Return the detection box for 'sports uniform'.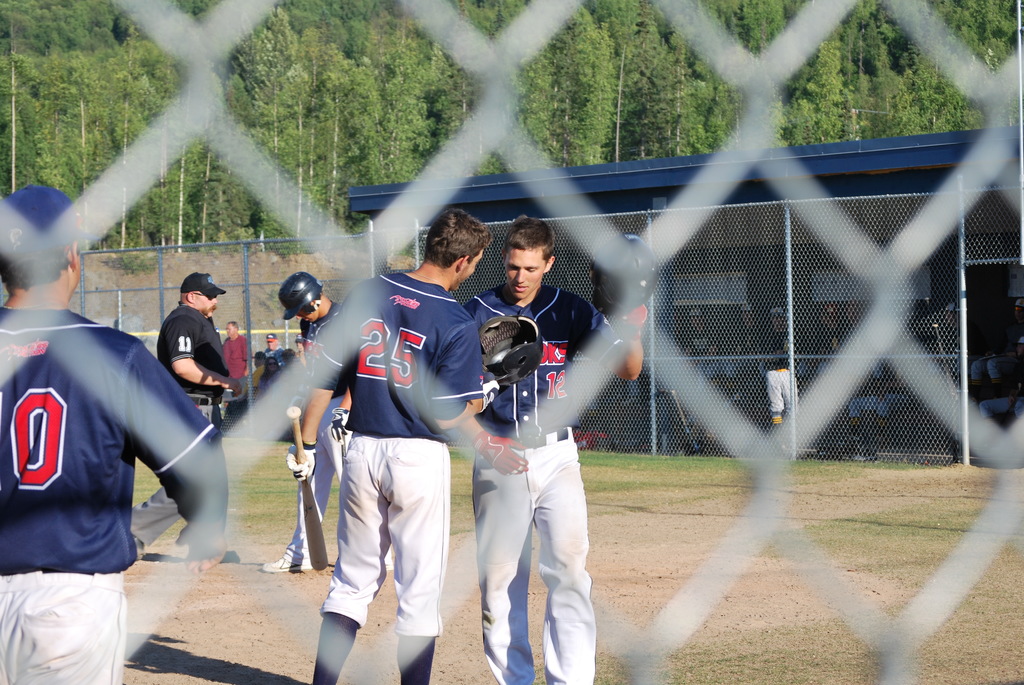
(left=130, top=276, right=241, bottom=563).
